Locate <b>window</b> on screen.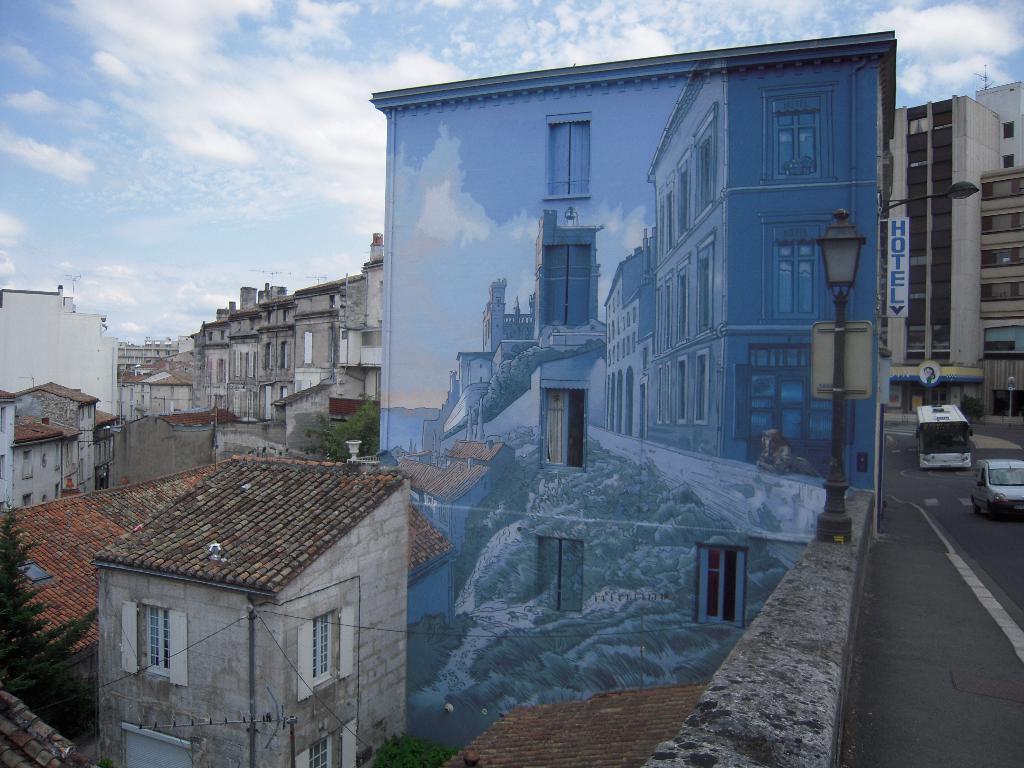
On screen at pyautogui.locateOnScreen(694, 237, 708, 328).
